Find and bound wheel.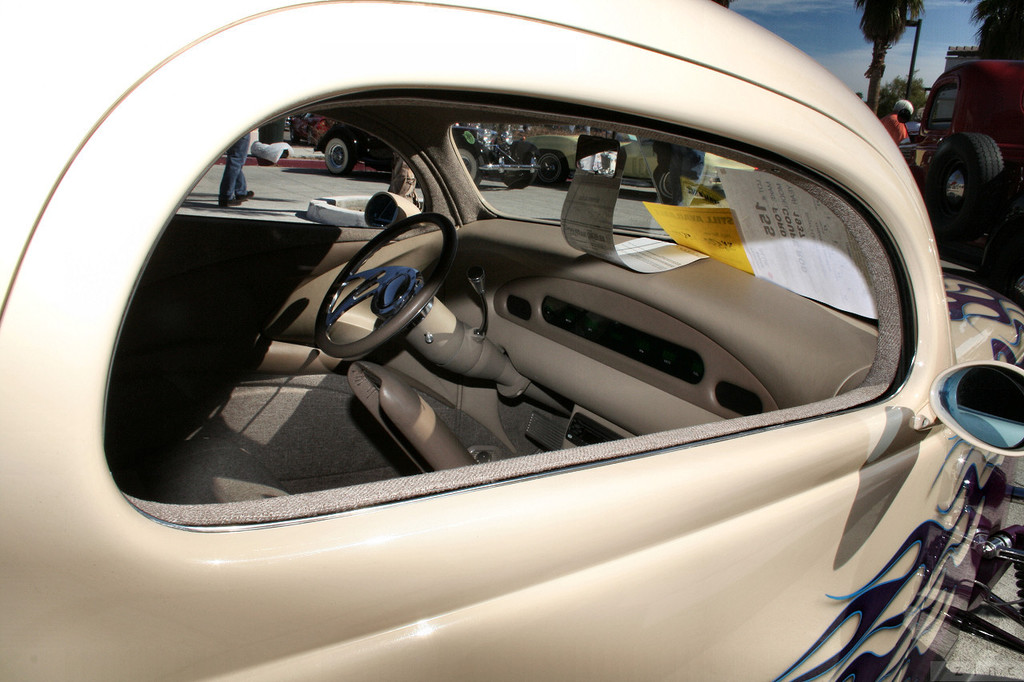
Bound: <bbox>966, 229, 1017, 287</bbox>.
